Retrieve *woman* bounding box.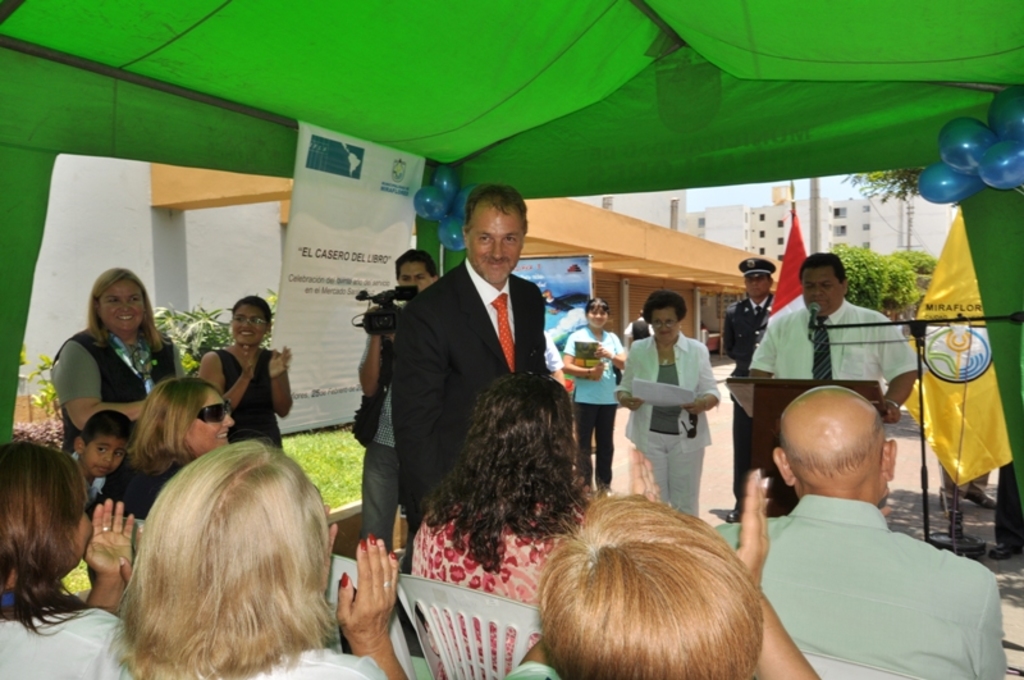
Bounding box: select_region(88, 374, 236, 524).
